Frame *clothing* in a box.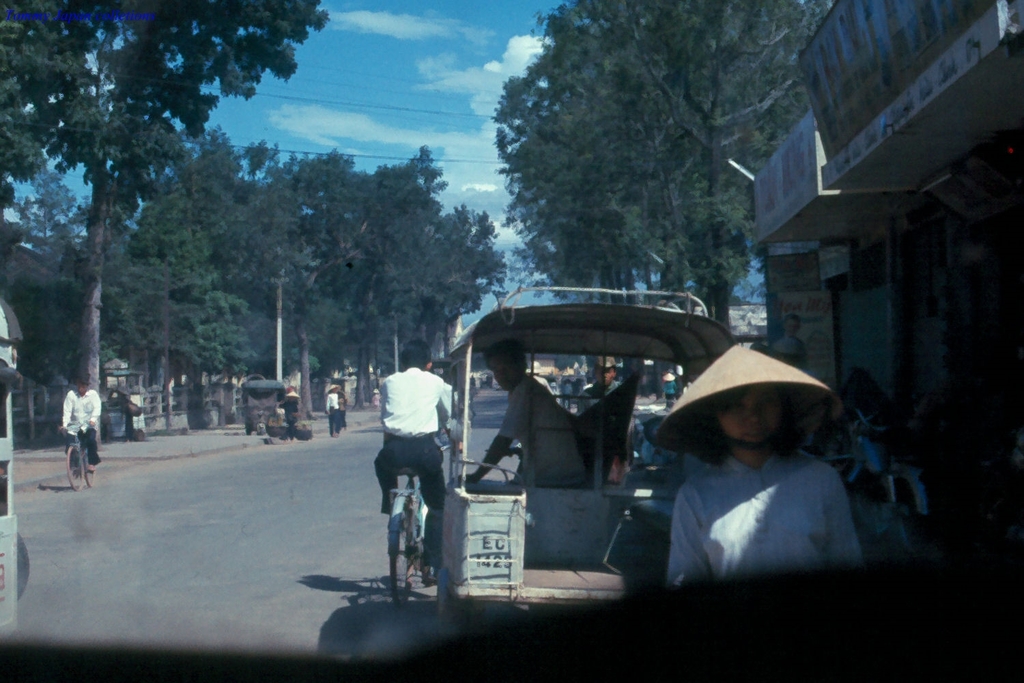
(61,390,102,473).
